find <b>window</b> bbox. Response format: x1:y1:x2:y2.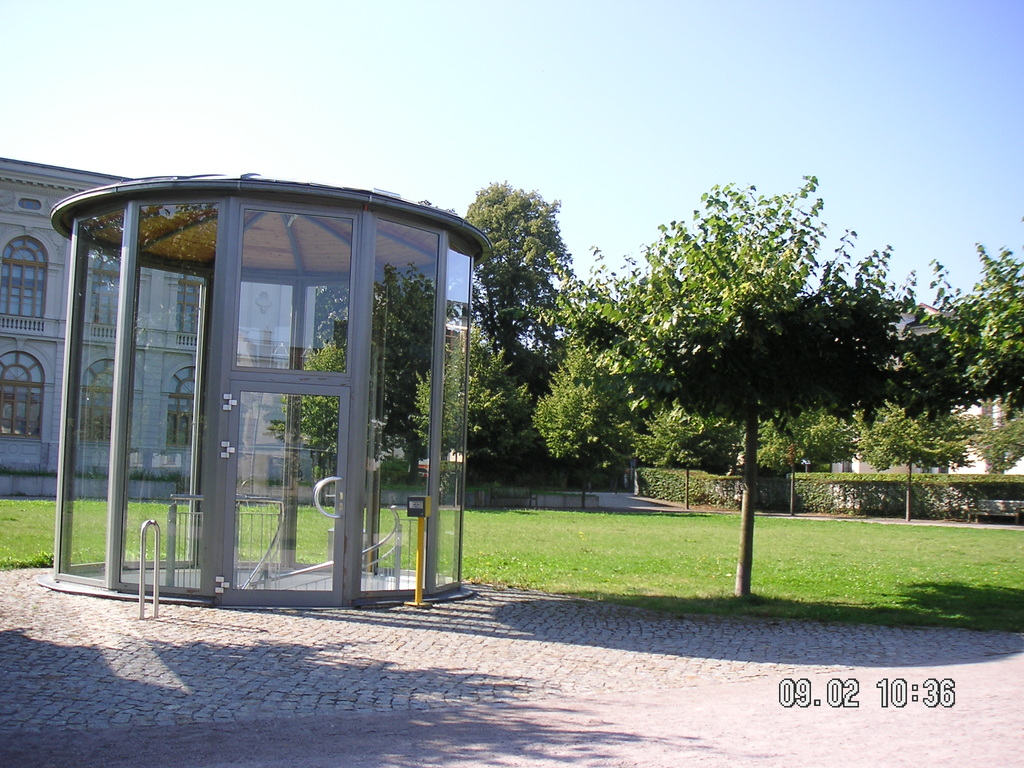
82:357:113:442.
